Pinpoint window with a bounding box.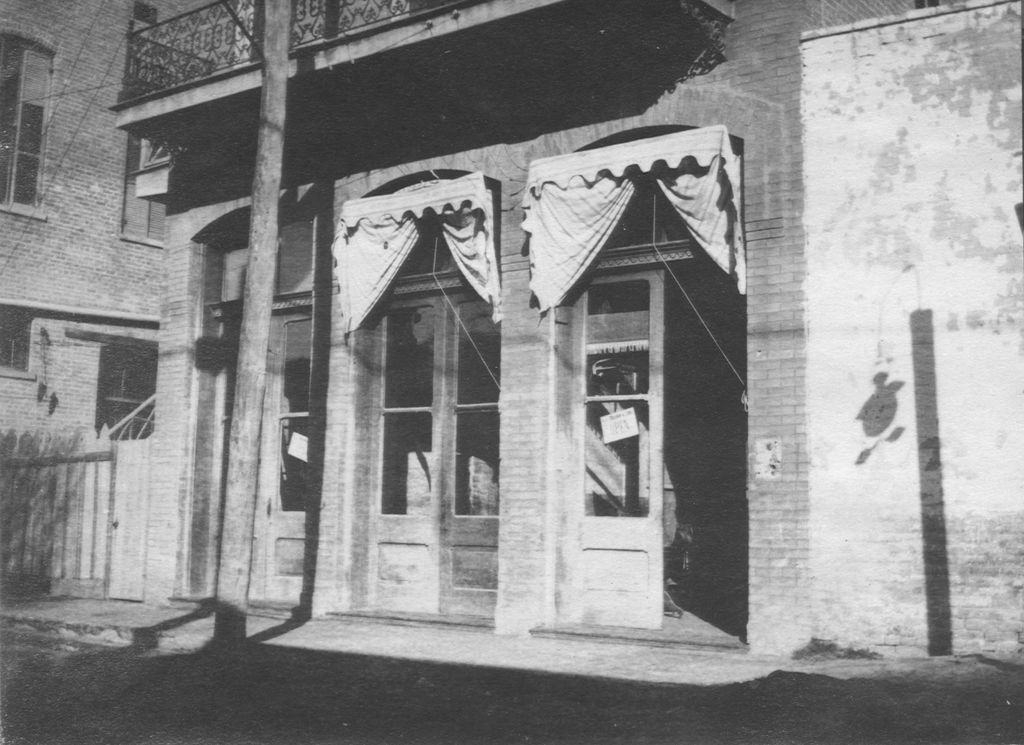
x1=0, y1=312, x2=37, y2=380.
